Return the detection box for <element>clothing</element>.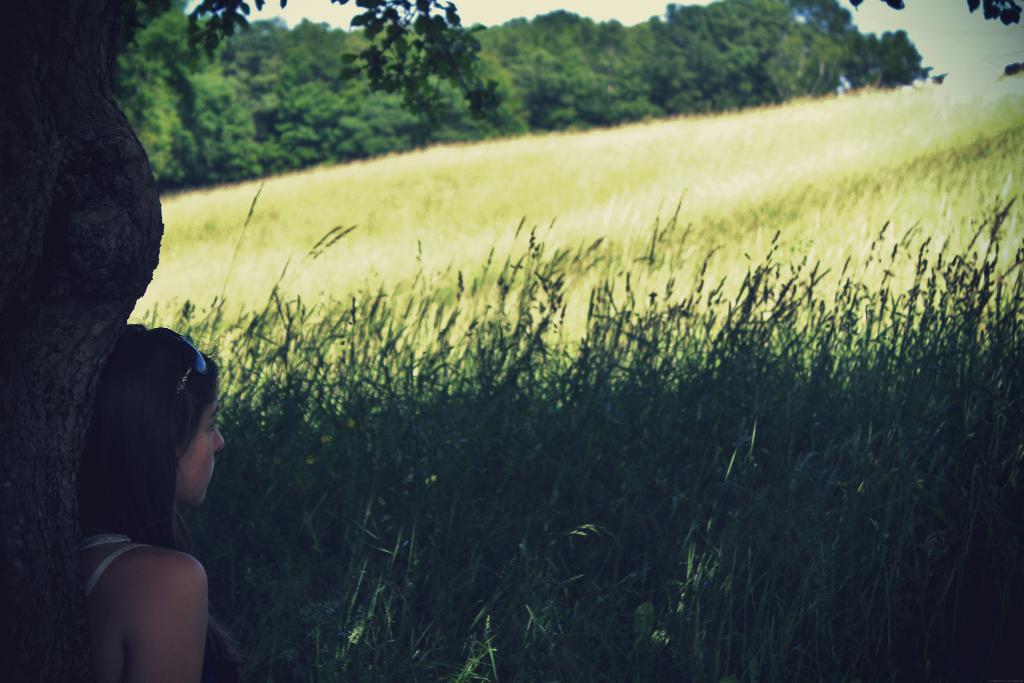
box(76, 532, 147, 599).
